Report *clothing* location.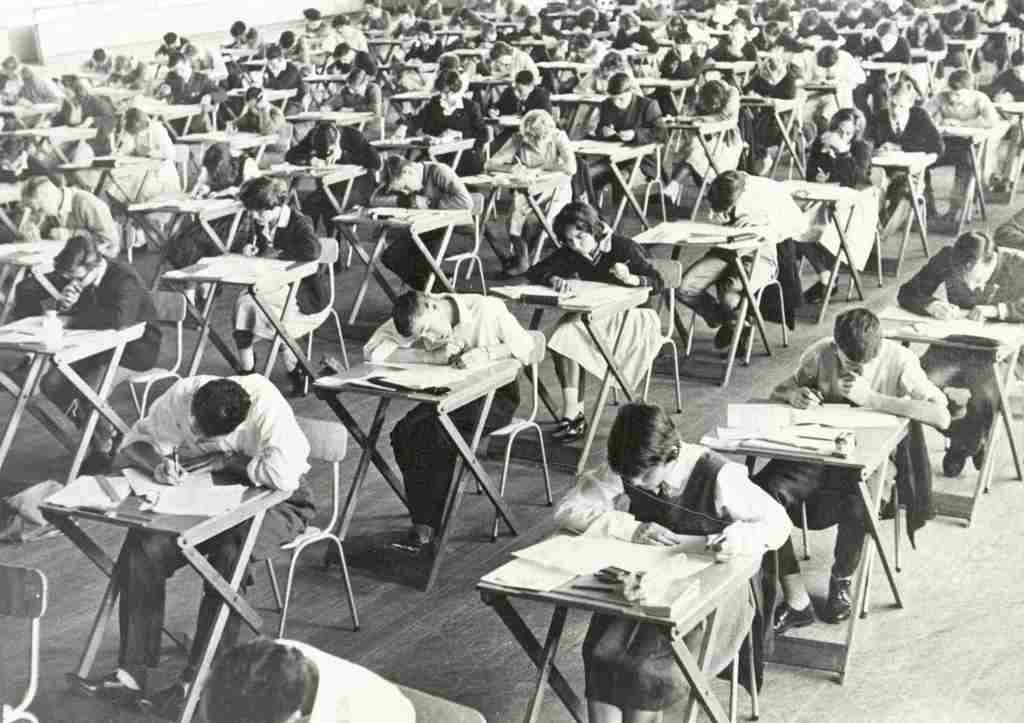
Report: bbox(674, 78, 744, 190).
